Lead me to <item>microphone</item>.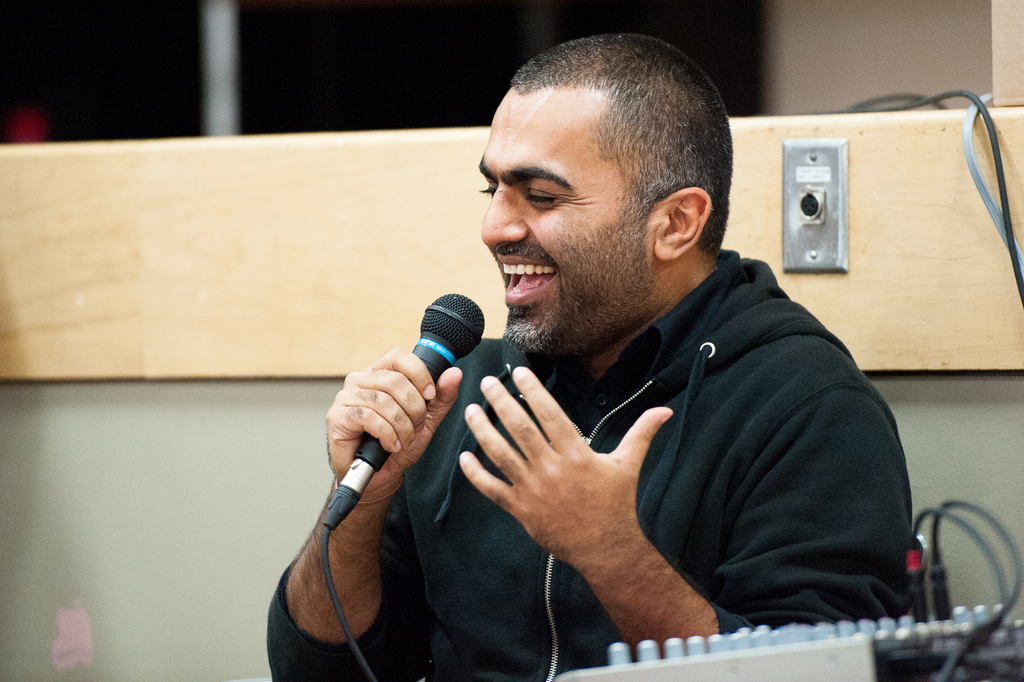
Lead to 305/313/468/505.
